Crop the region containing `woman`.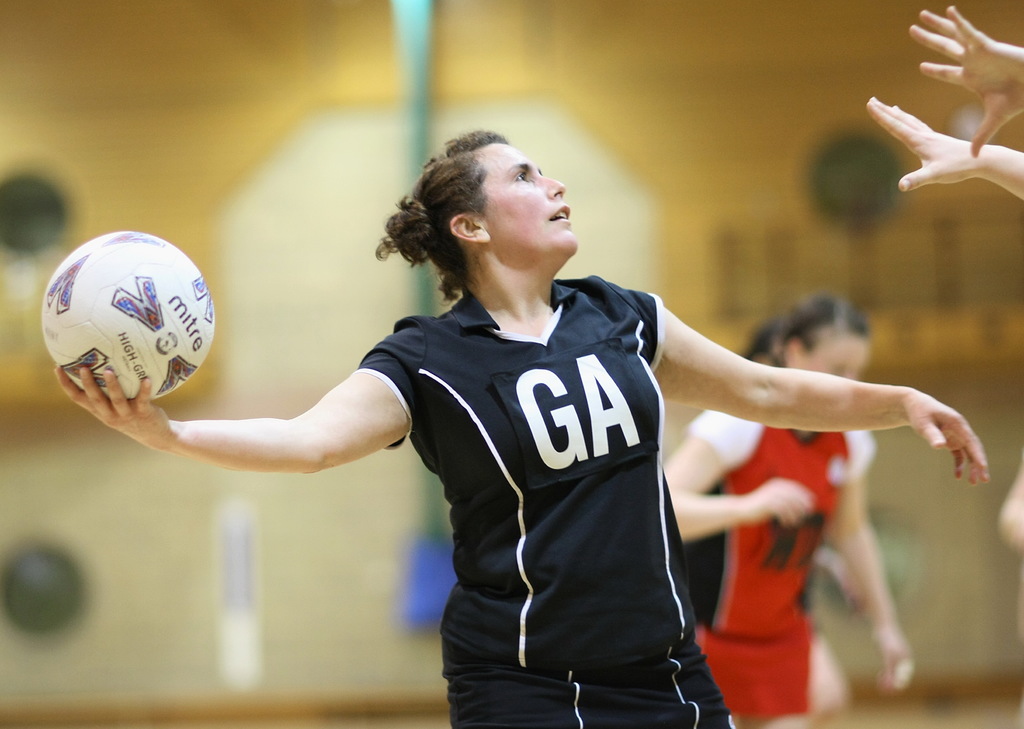
Crop region: 122 125 962 697.
